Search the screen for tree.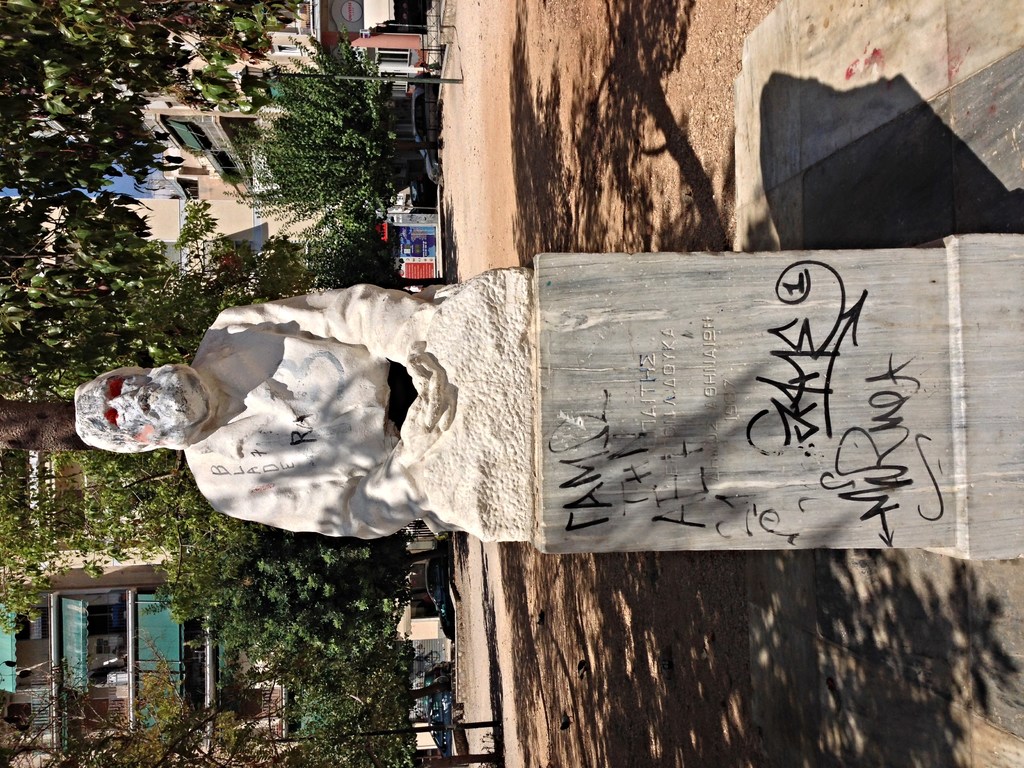
Found at rect(214, 23, 425, 275).
